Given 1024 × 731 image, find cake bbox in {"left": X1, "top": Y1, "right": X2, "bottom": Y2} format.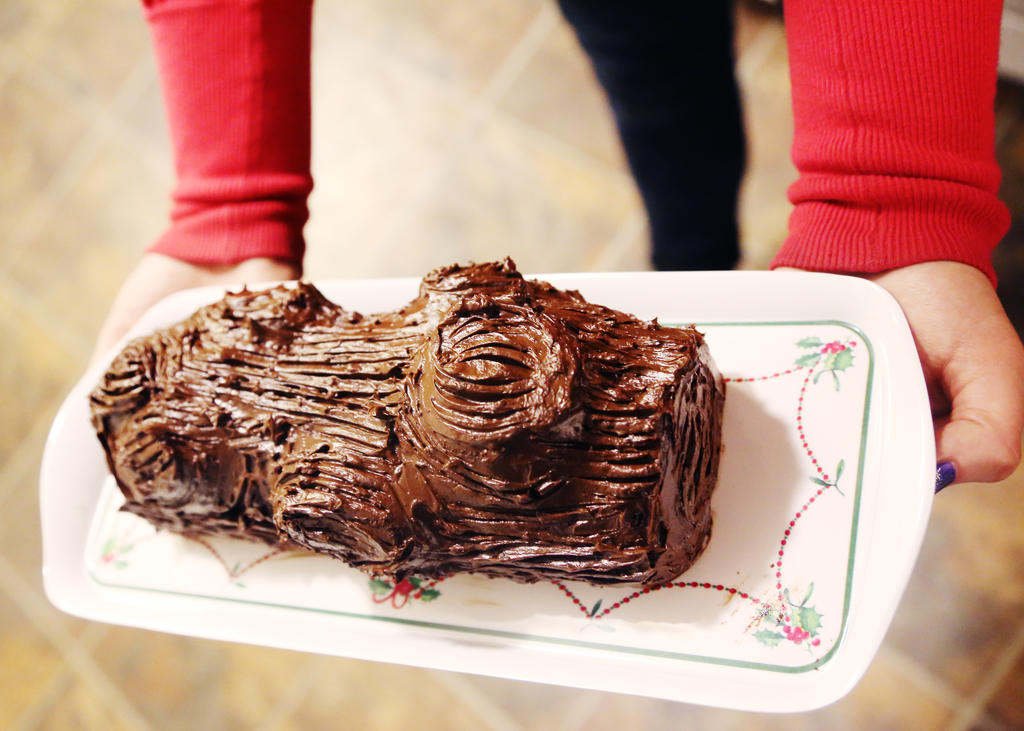
{"left": 86, "top": 252, "right": 729, "bottom": 586}.
